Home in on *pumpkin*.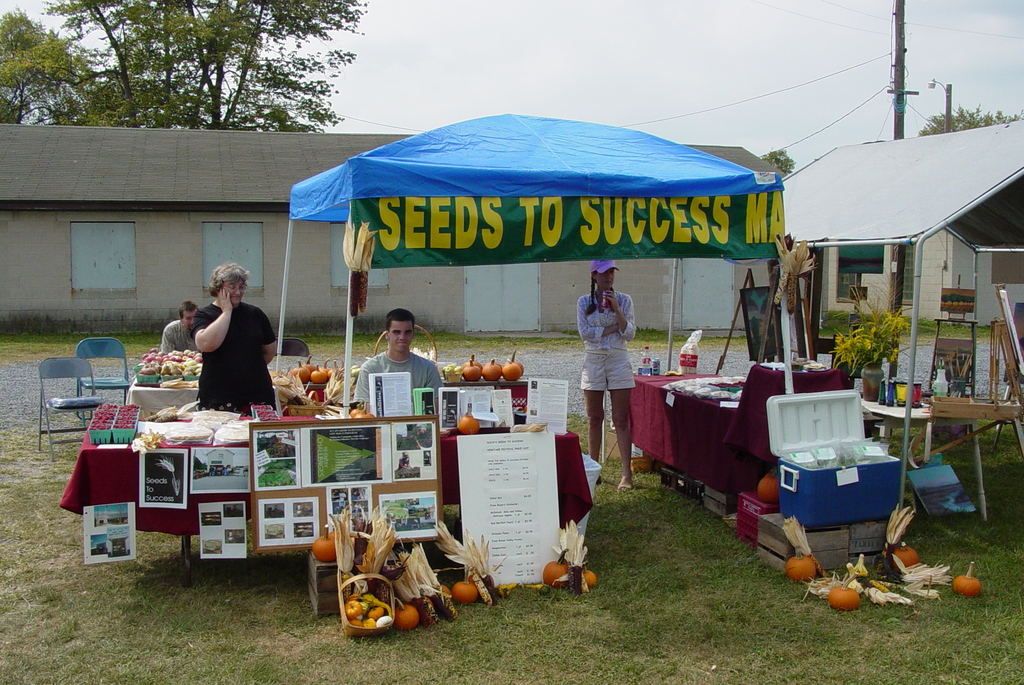
Homed in at locate(786, 548, 817, 584).
